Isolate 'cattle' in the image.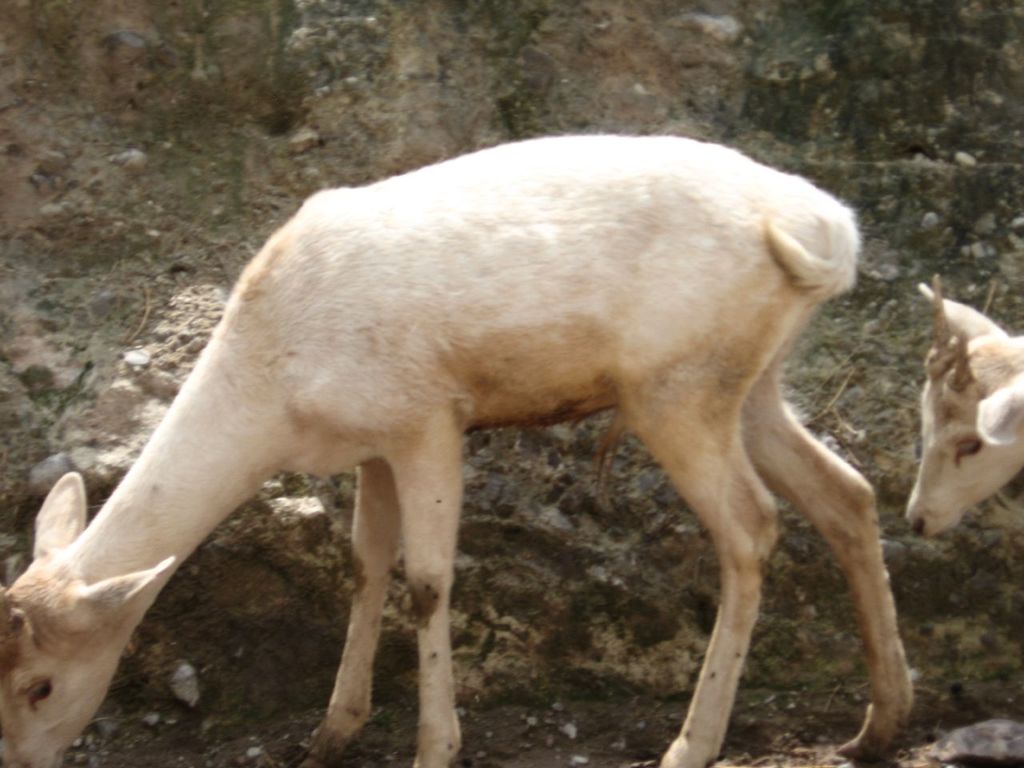
Isolated region: bbox=[905, 271, 1023, 538].
